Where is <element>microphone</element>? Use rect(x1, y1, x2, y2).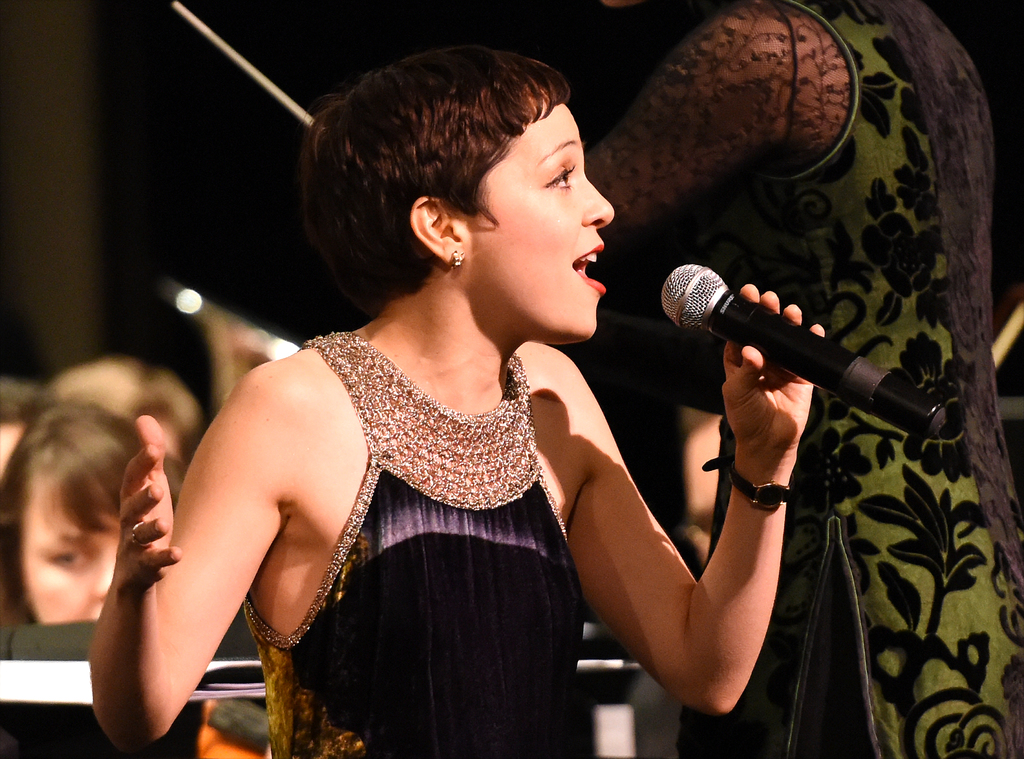
rect(634, 261, 916, 425).
